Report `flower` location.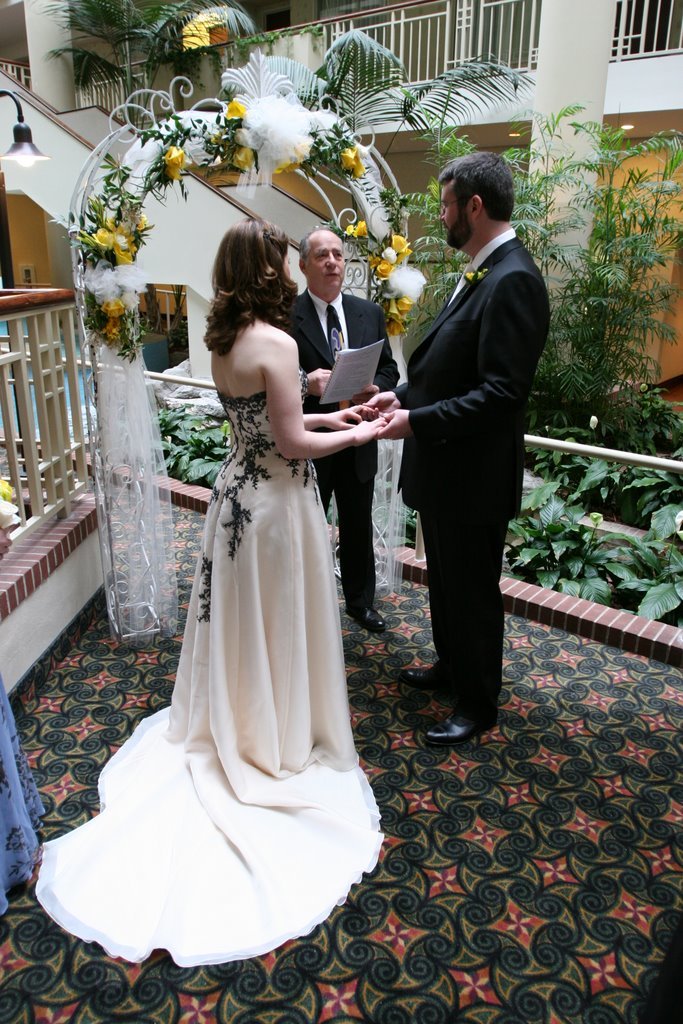
Report: bbox=[357, 220, 367, 238].
